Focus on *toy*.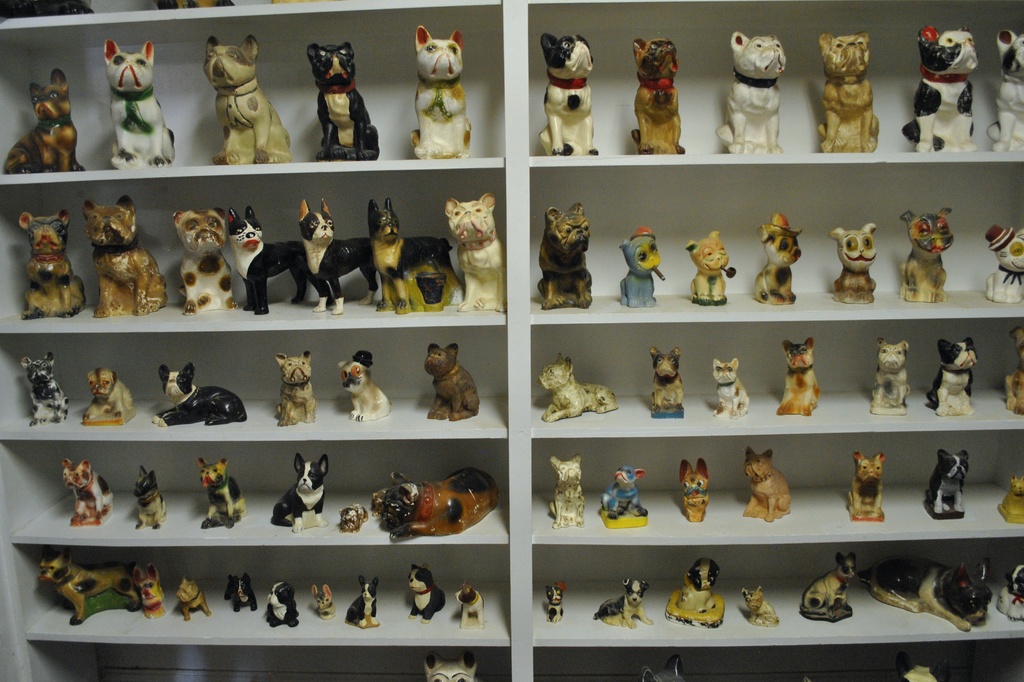
Focused at (164, 207, 243, 313).
